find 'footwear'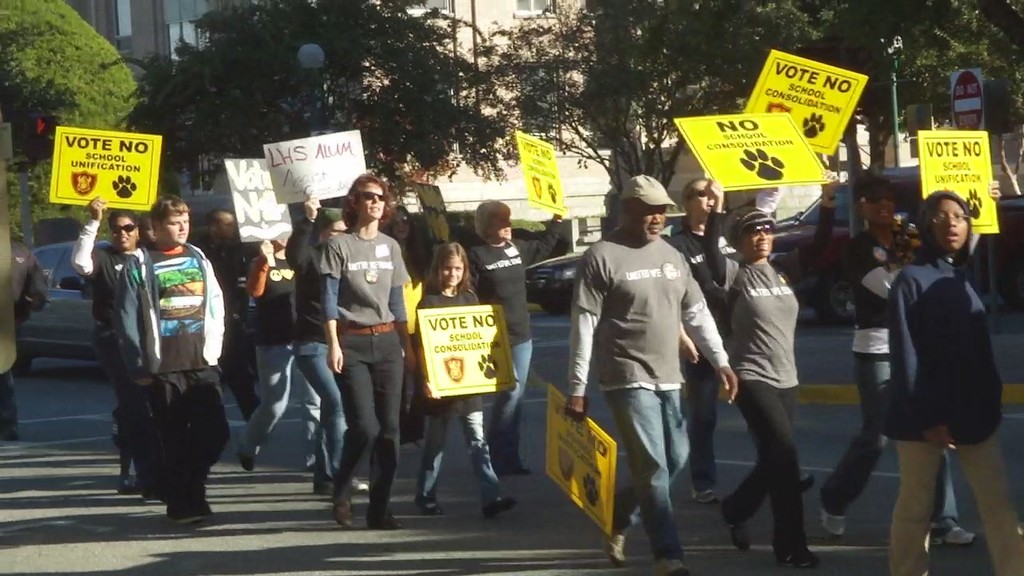
[122, 473, 134, 489]
